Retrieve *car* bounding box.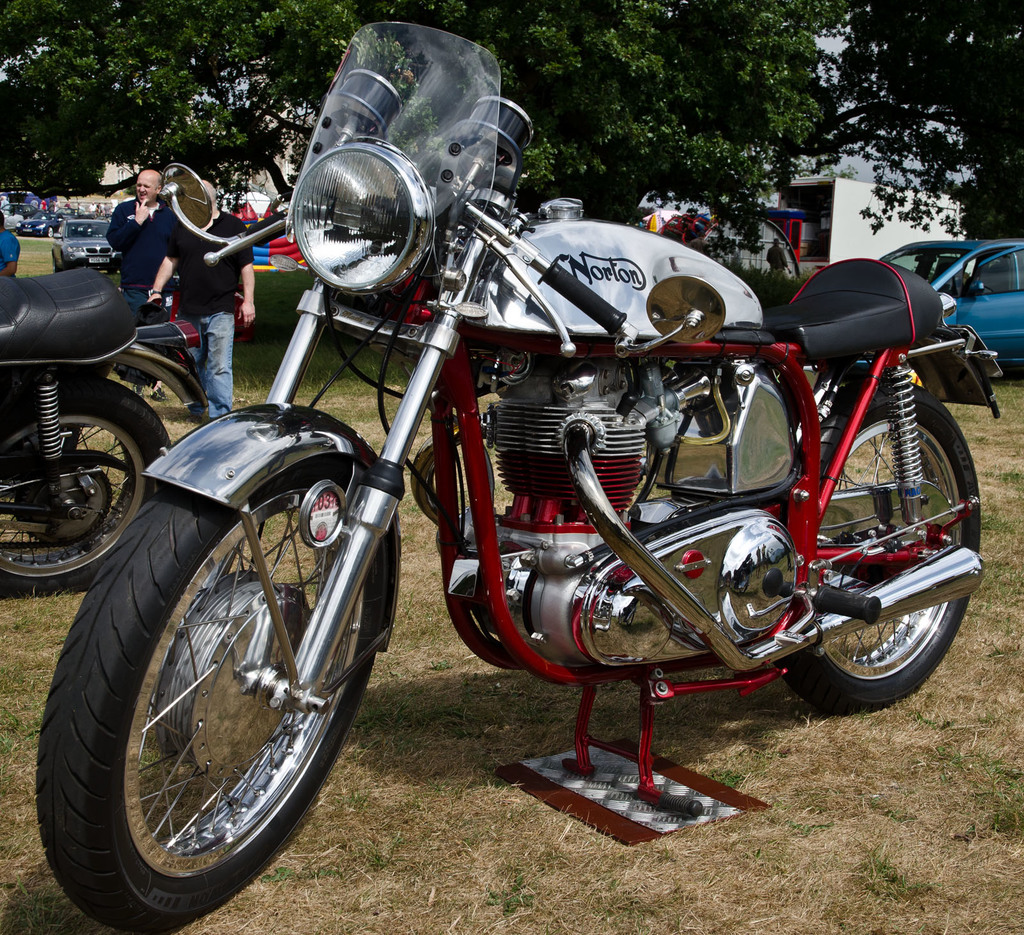
Bounding box: crop(49, 216, 115, 274).
